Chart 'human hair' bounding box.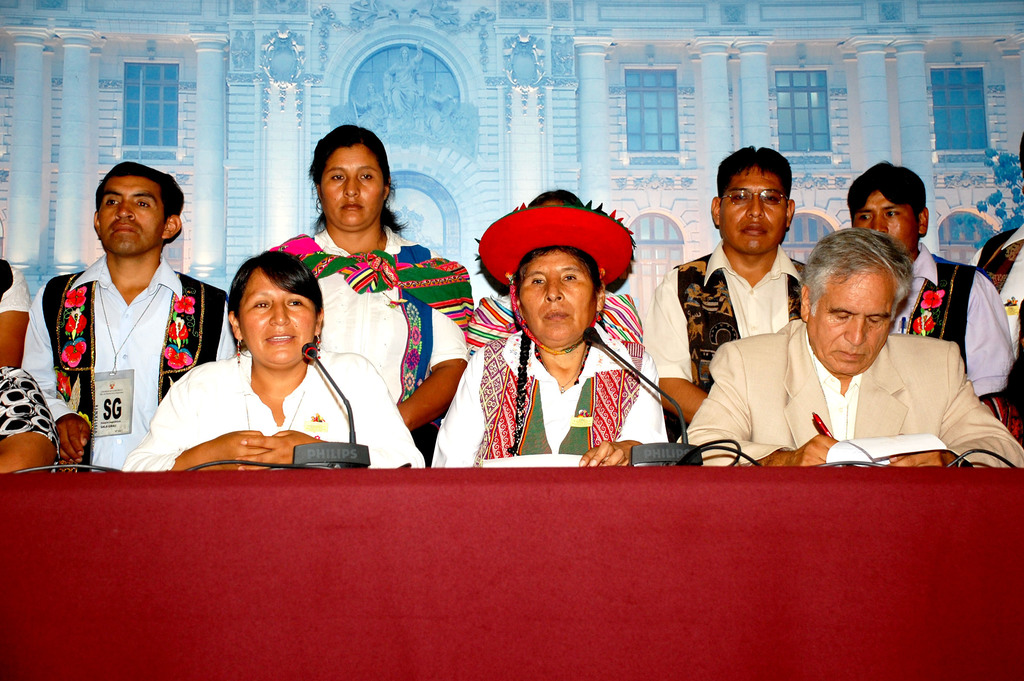
Charted: (846, 159, 925, 226).
